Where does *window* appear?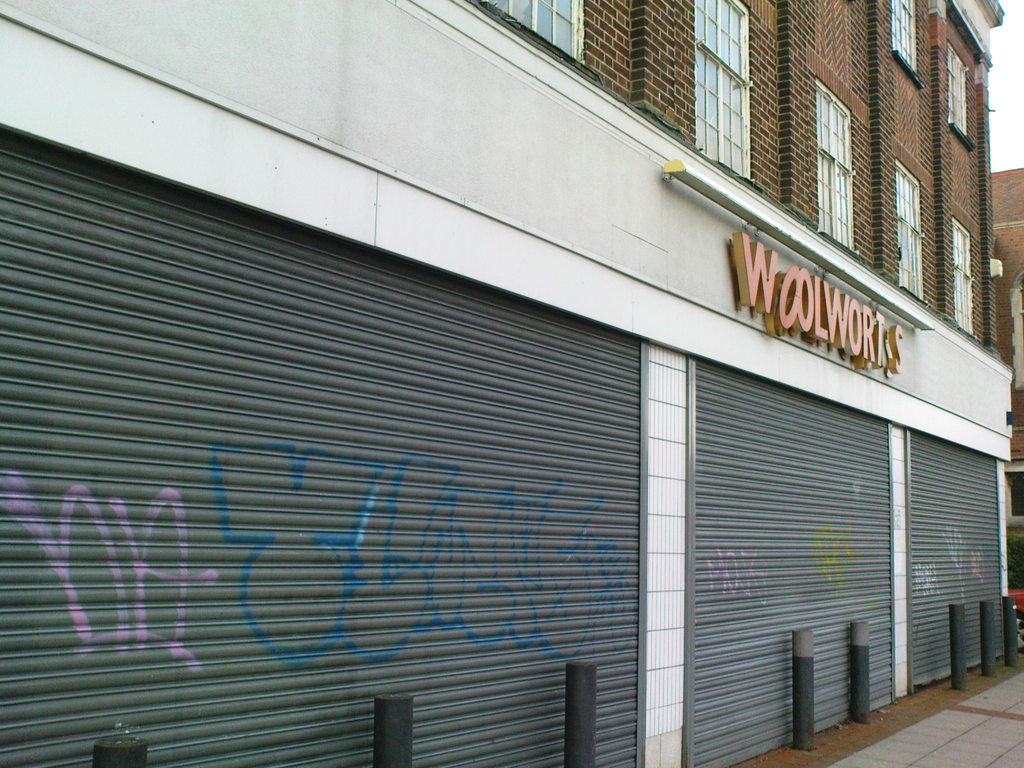
Appears at bbox(812, 77, 860, 259).
